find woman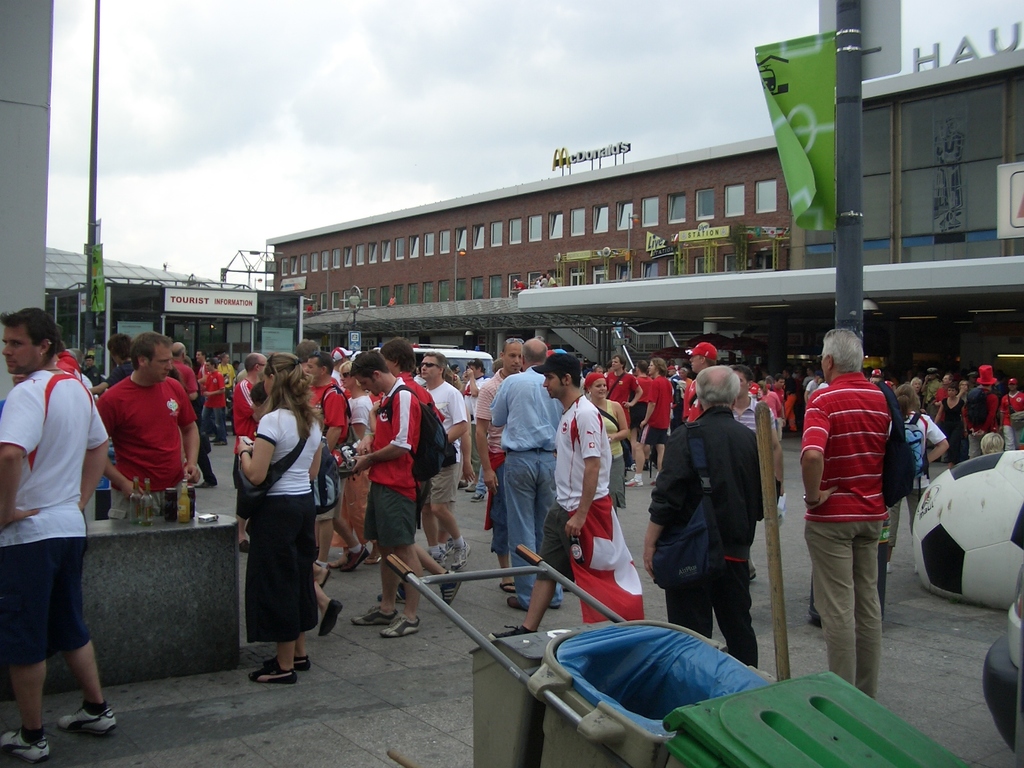
left=583, top=373, right=630, bottom=511
